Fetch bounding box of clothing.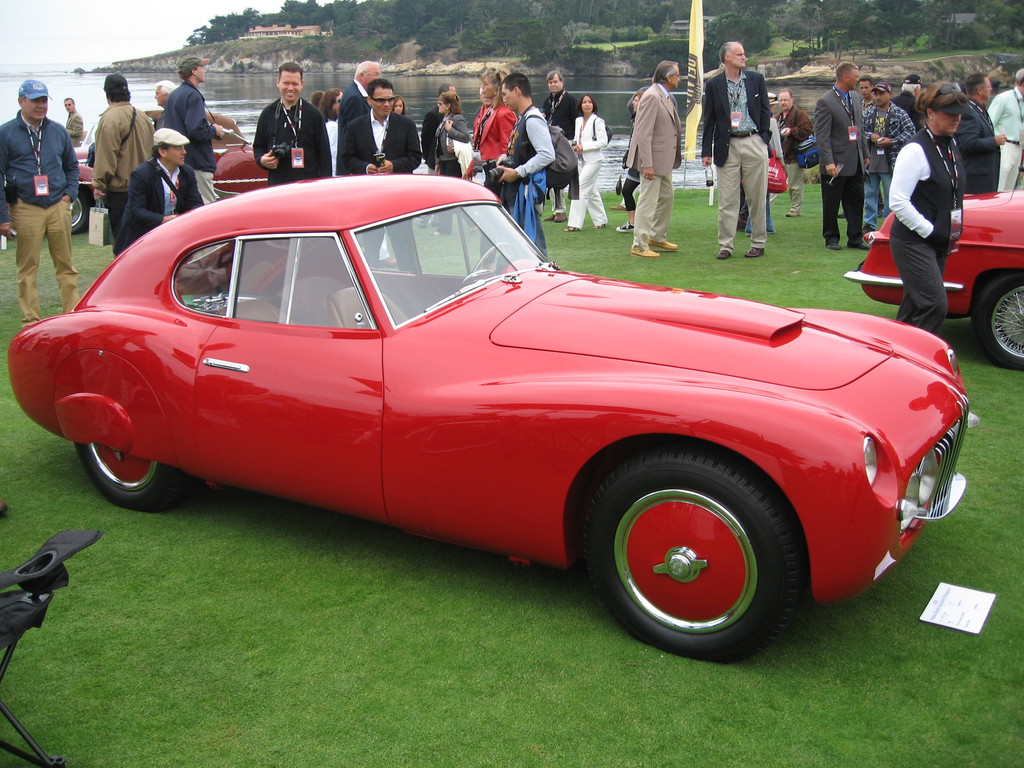
Bbox: {"x1": 353, "y1": 110, "x2": 455, "y2": 270}.
